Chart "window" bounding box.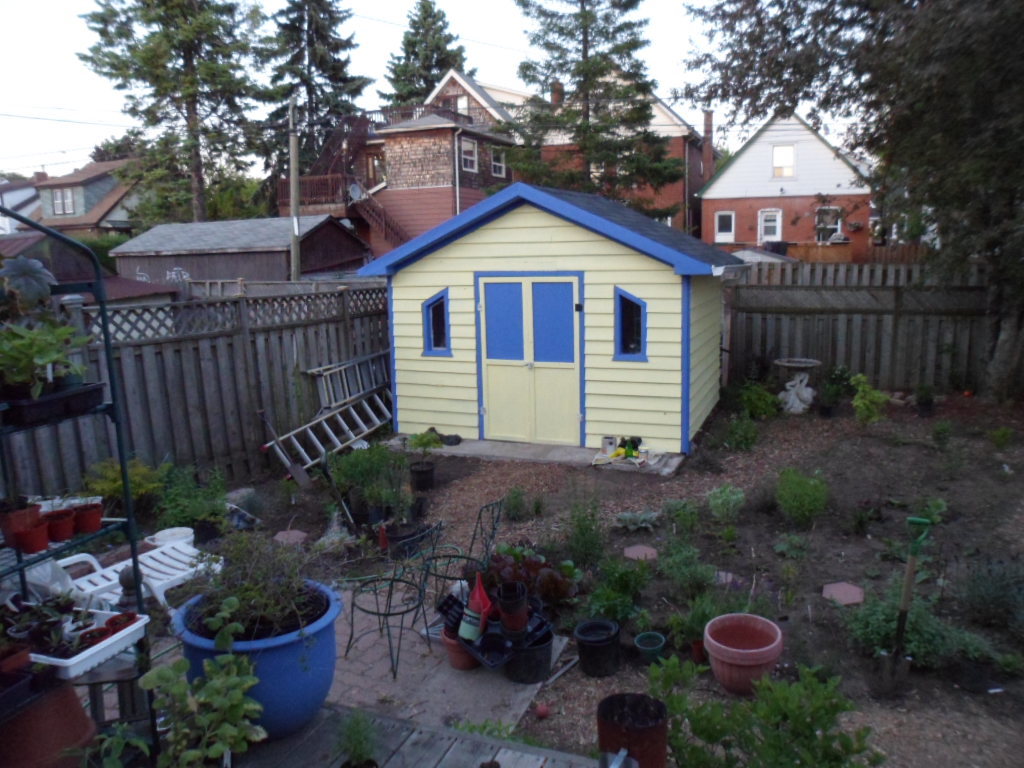
Charted: crop(758, 211, 780, 246).
